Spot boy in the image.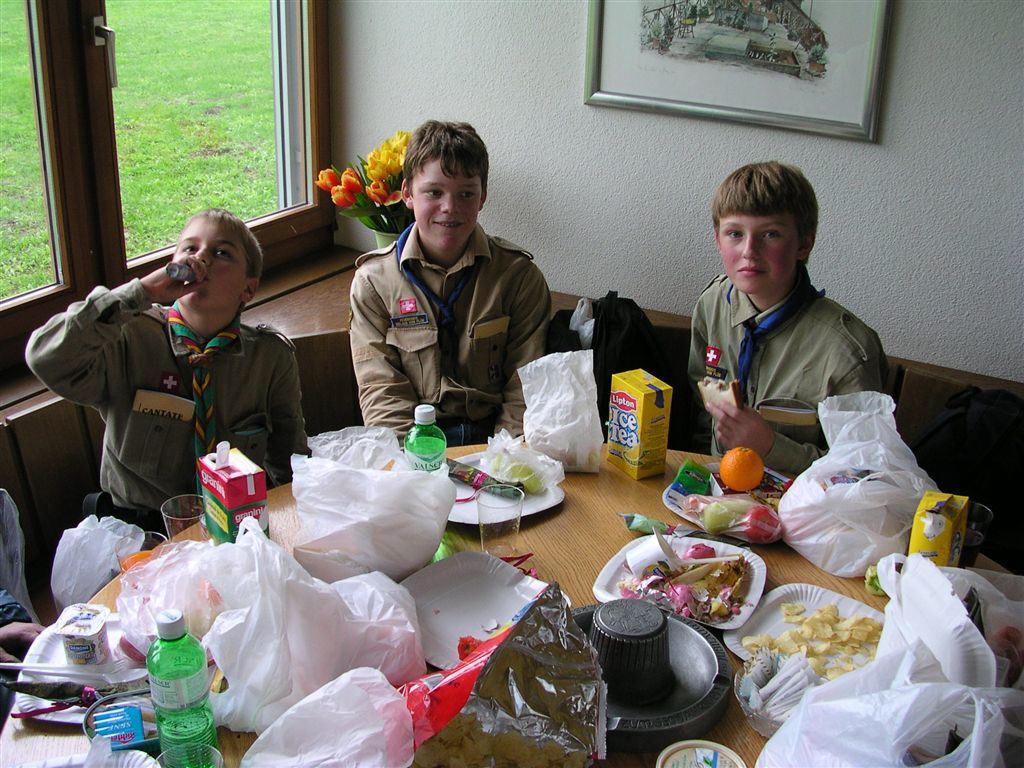
boy found at l=20, t=206, r=309, b=530.
